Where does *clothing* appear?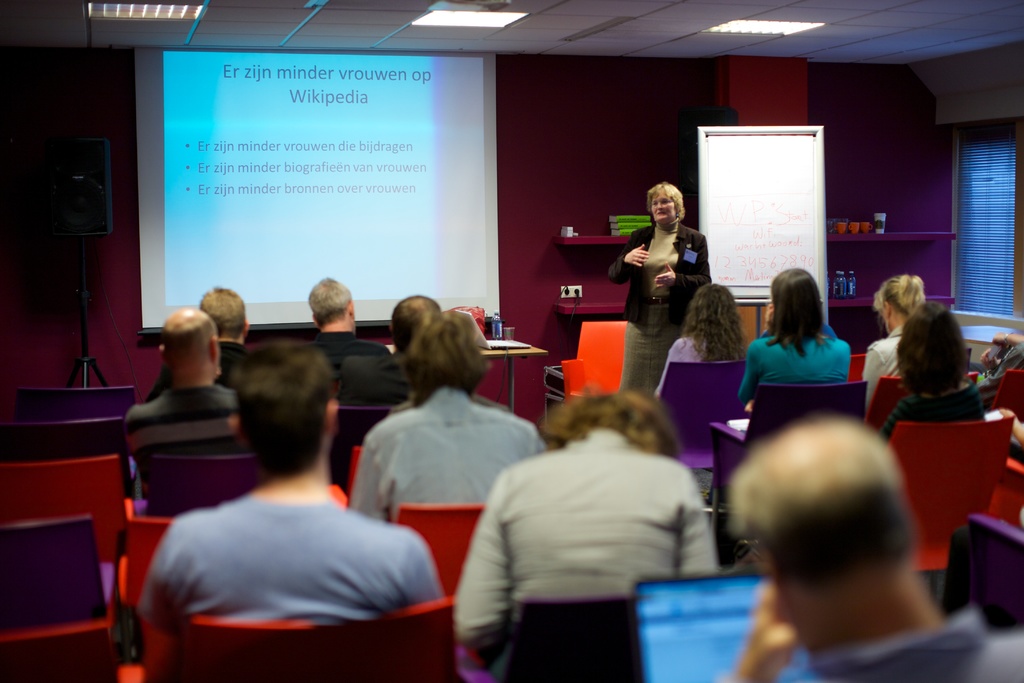
Appears at BBox(879, 375, 985, 439).
